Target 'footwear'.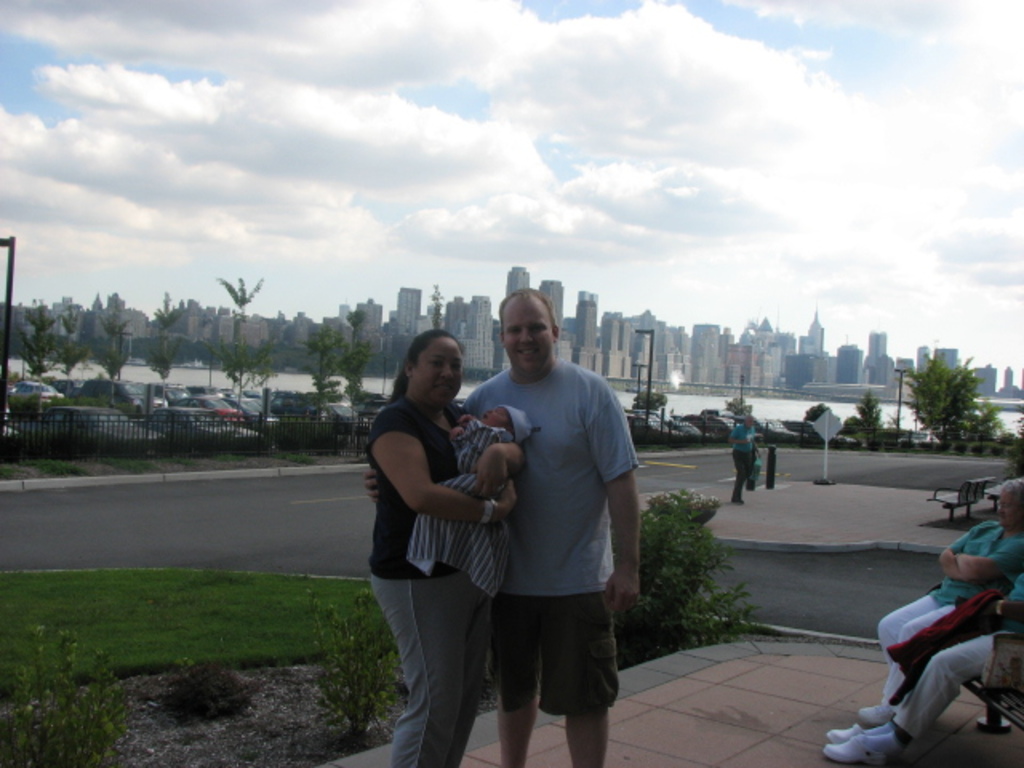
Target region: pyautogui.locateOnScreen(824, 728, 888, 736).
